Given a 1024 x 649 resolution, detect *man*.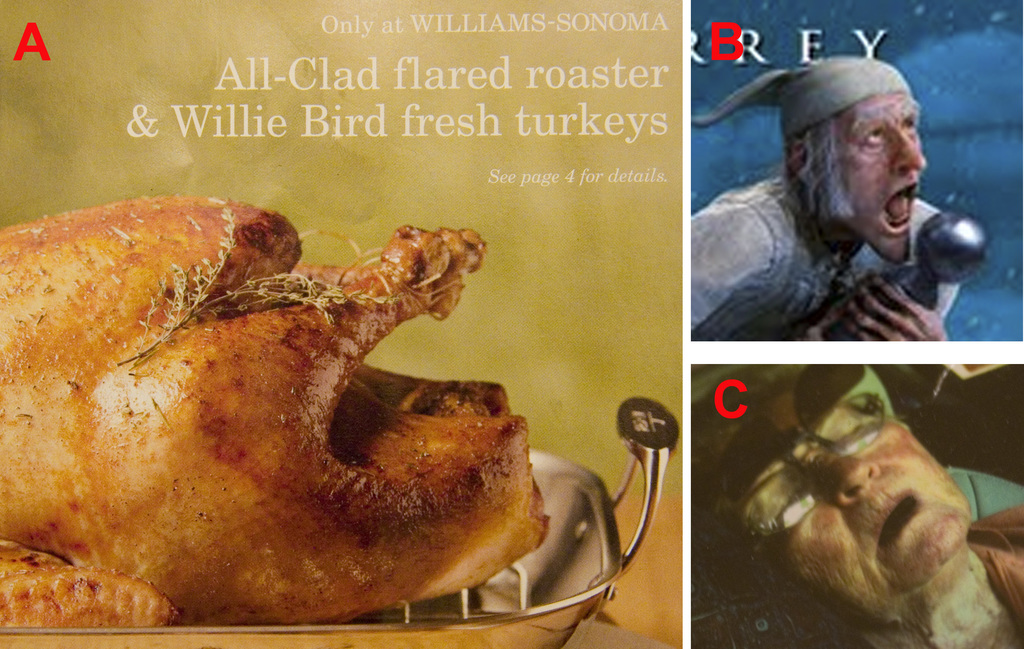
pyautogui.locateOnScreen(693, 364, 1023, 648).
